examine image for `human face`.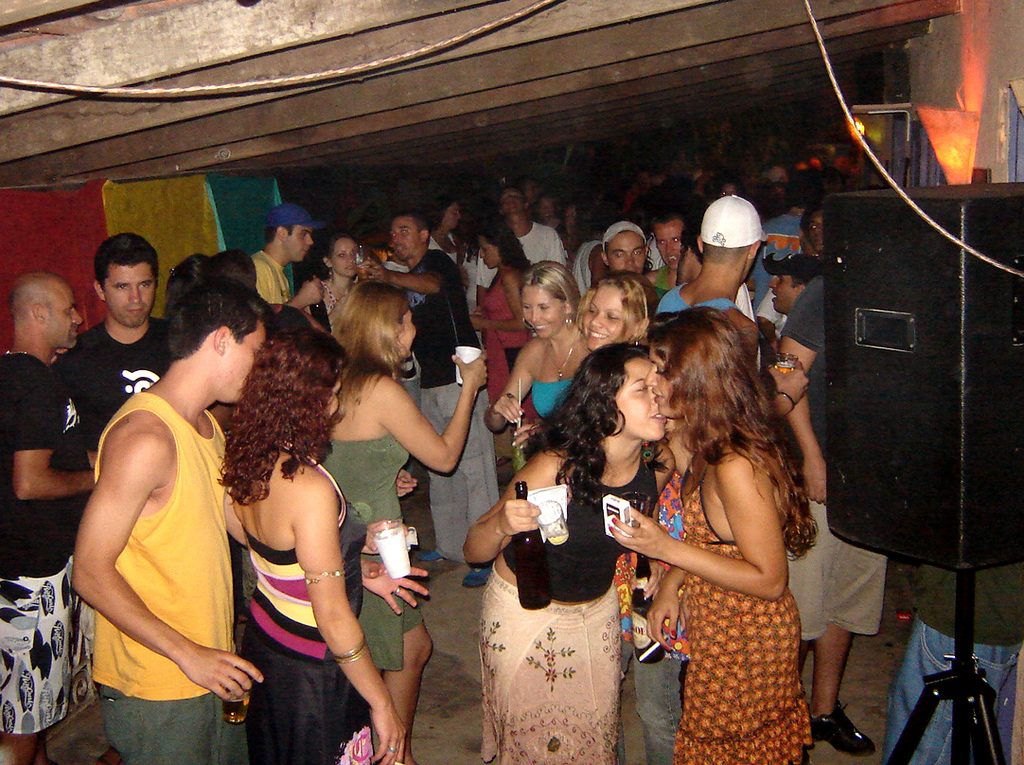
Examination result: box(656, 221, 680, 267).
